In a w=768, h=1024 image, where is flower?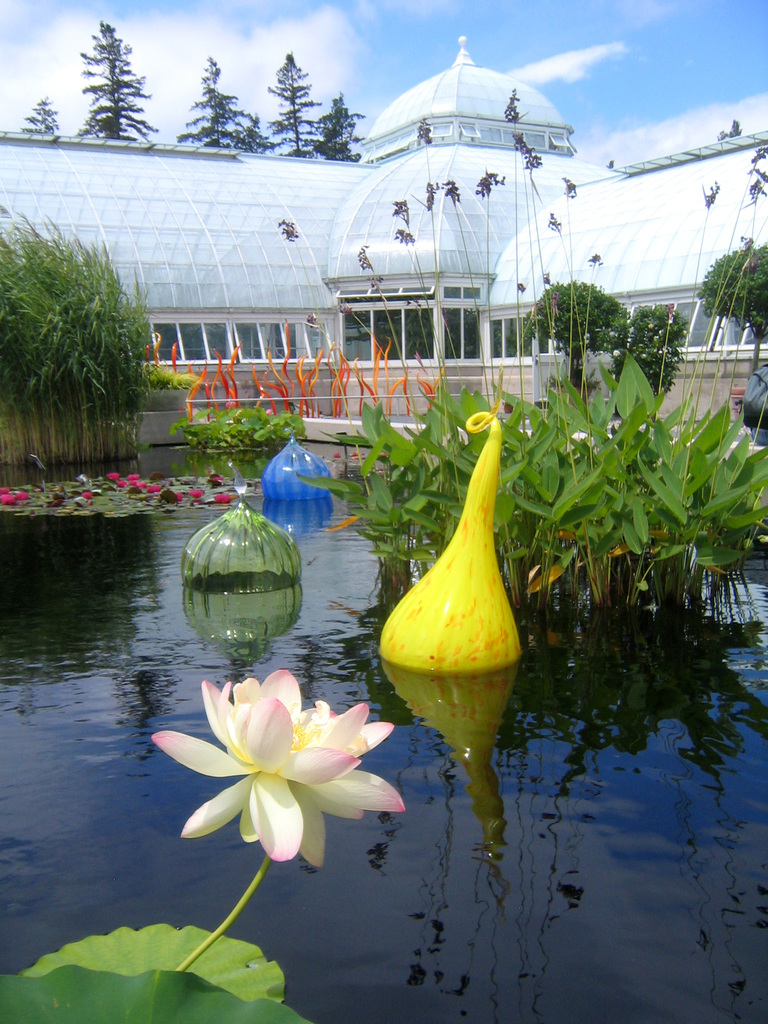
[108, 470, 120, 480].
